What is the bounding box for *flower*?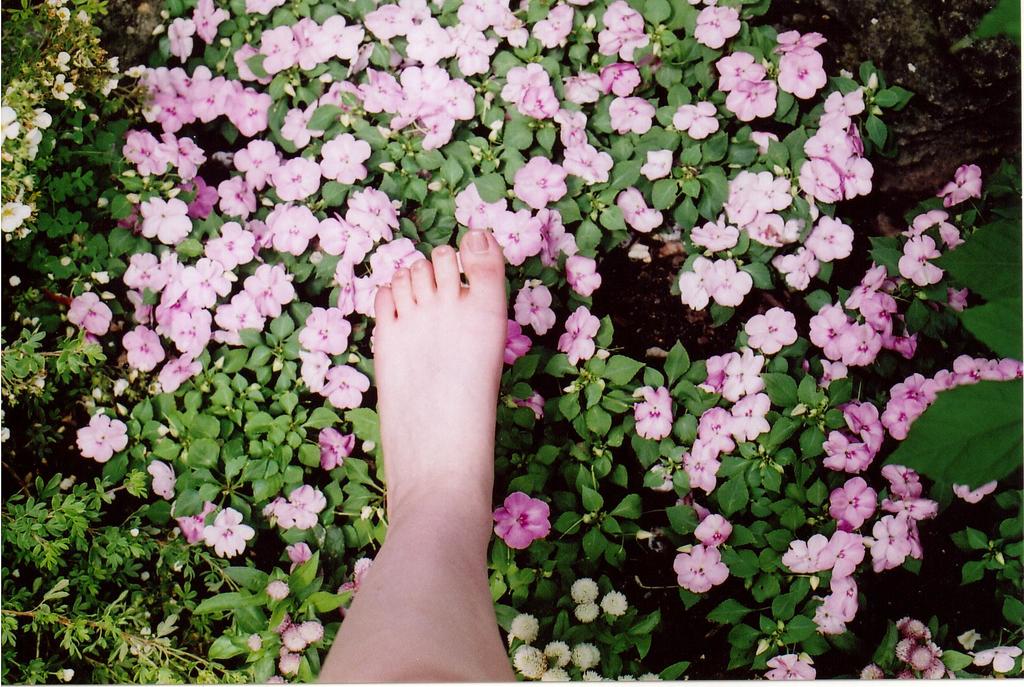
detection(750, 209, 787, 252).
